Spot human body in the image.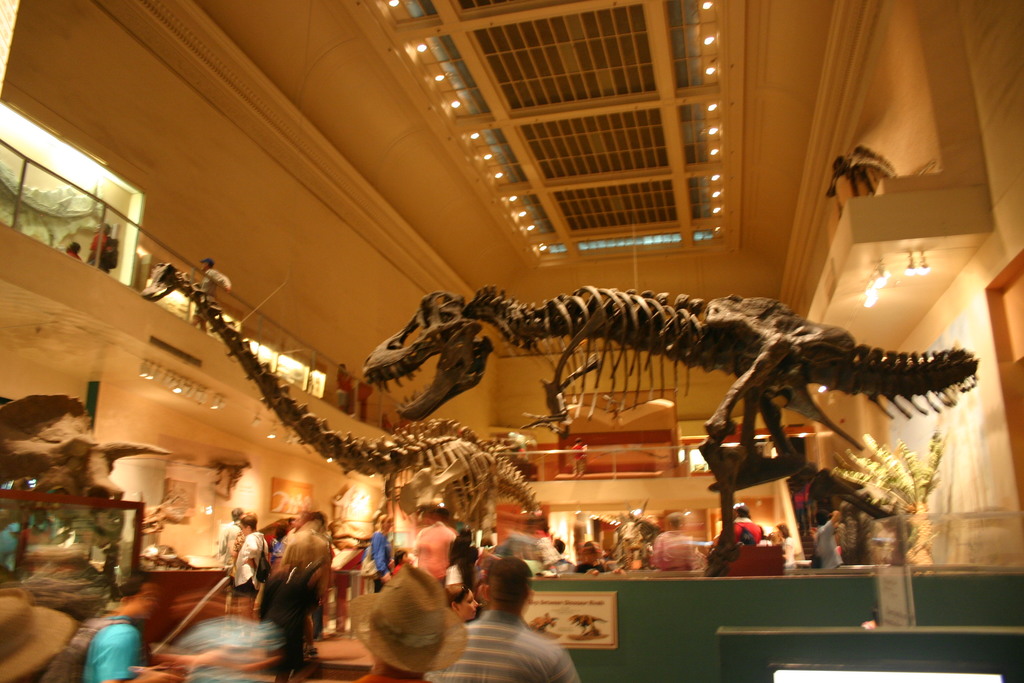
human body found at (left=563, top=439, right=587, bottom=473).
